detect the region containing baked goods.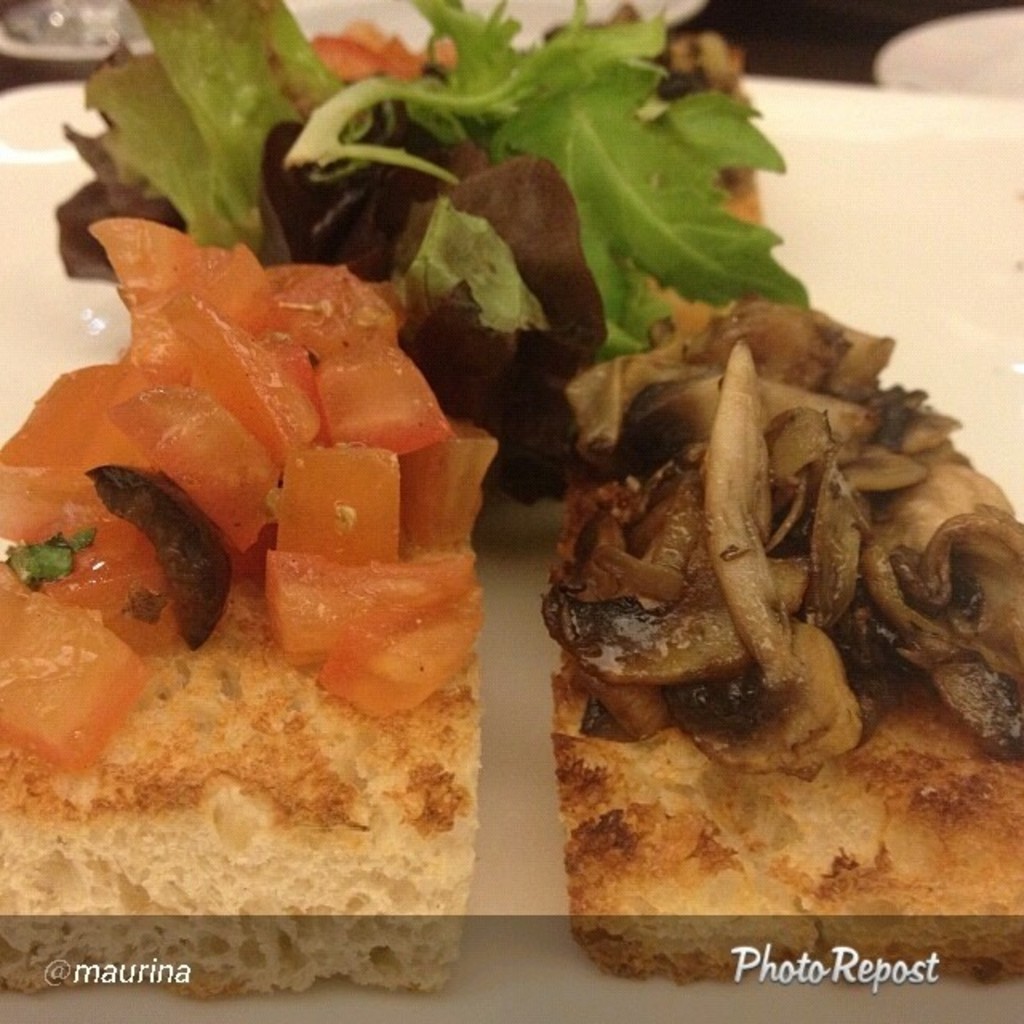
select_region(0, 530, 486, 1005).
